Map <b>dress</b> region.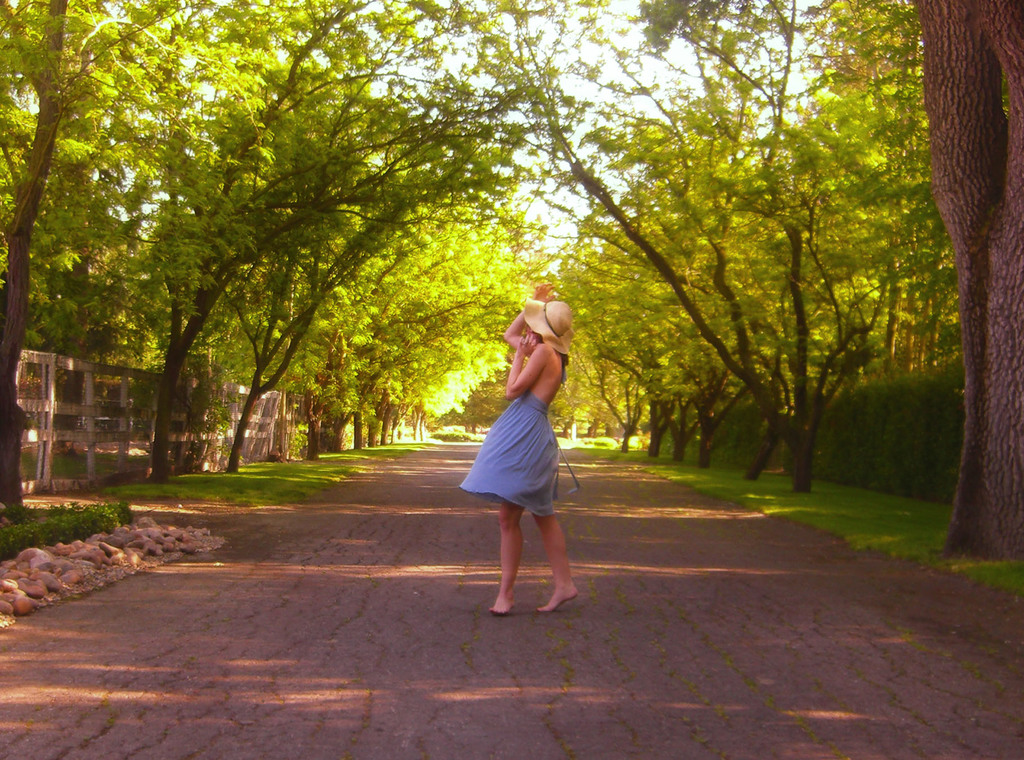
Mapped to (458, 379, 586, 523).
